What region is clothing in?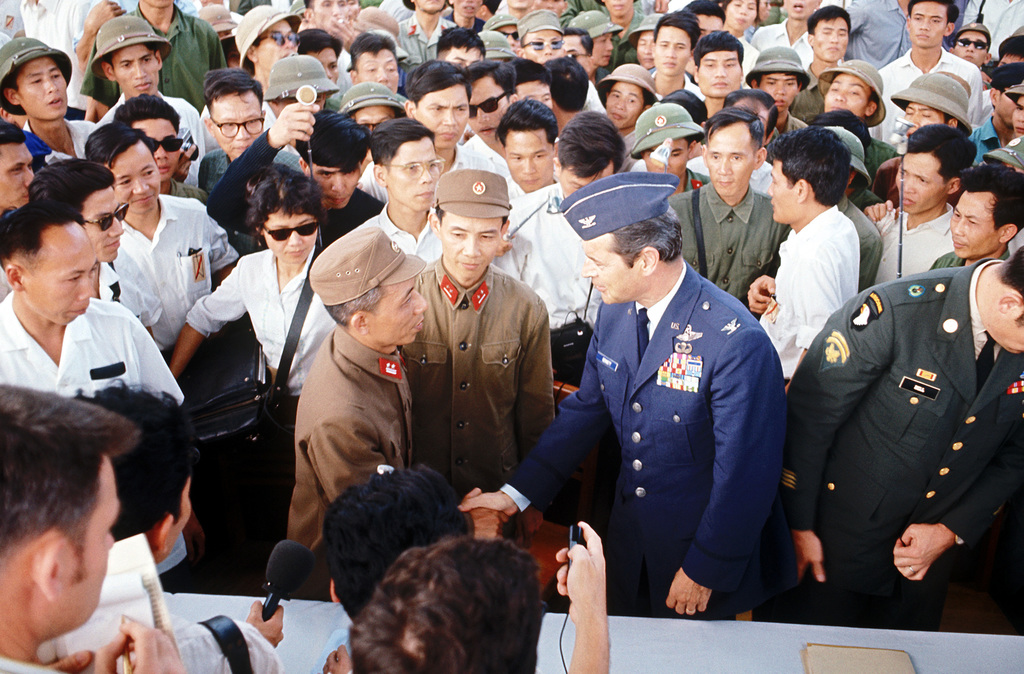
detection(558, 0, 611, 25).
